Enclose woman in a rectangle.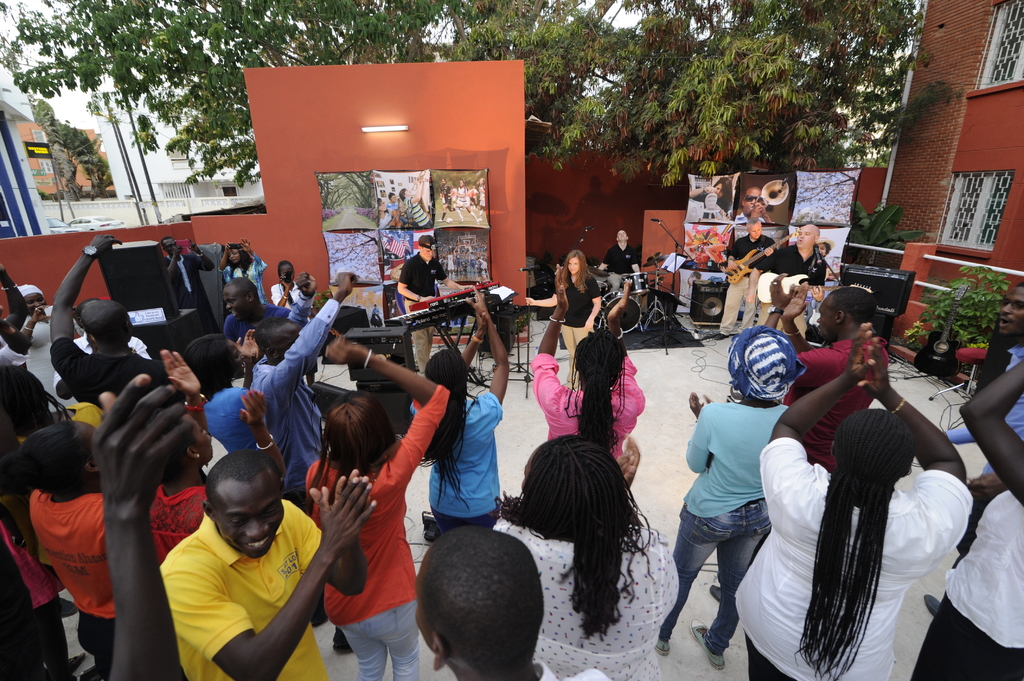
{"x1": 553, "y1": 241, "x2": 609, "y2": 380}.
